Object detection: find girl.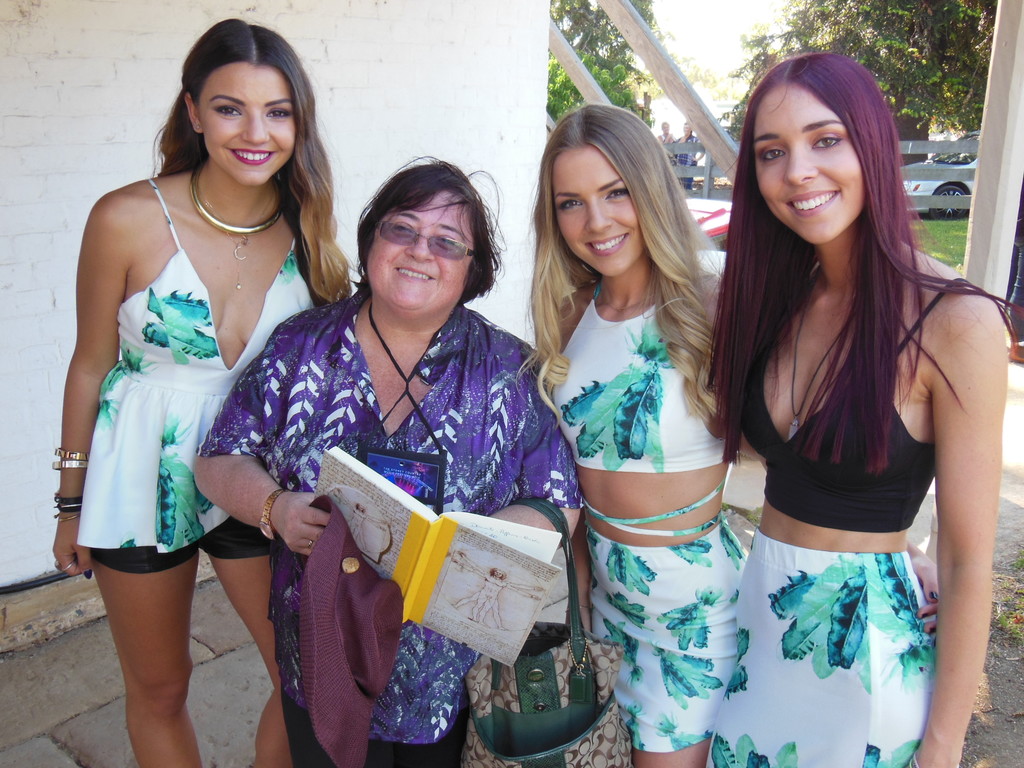
region(59, 26, 345, 767).
